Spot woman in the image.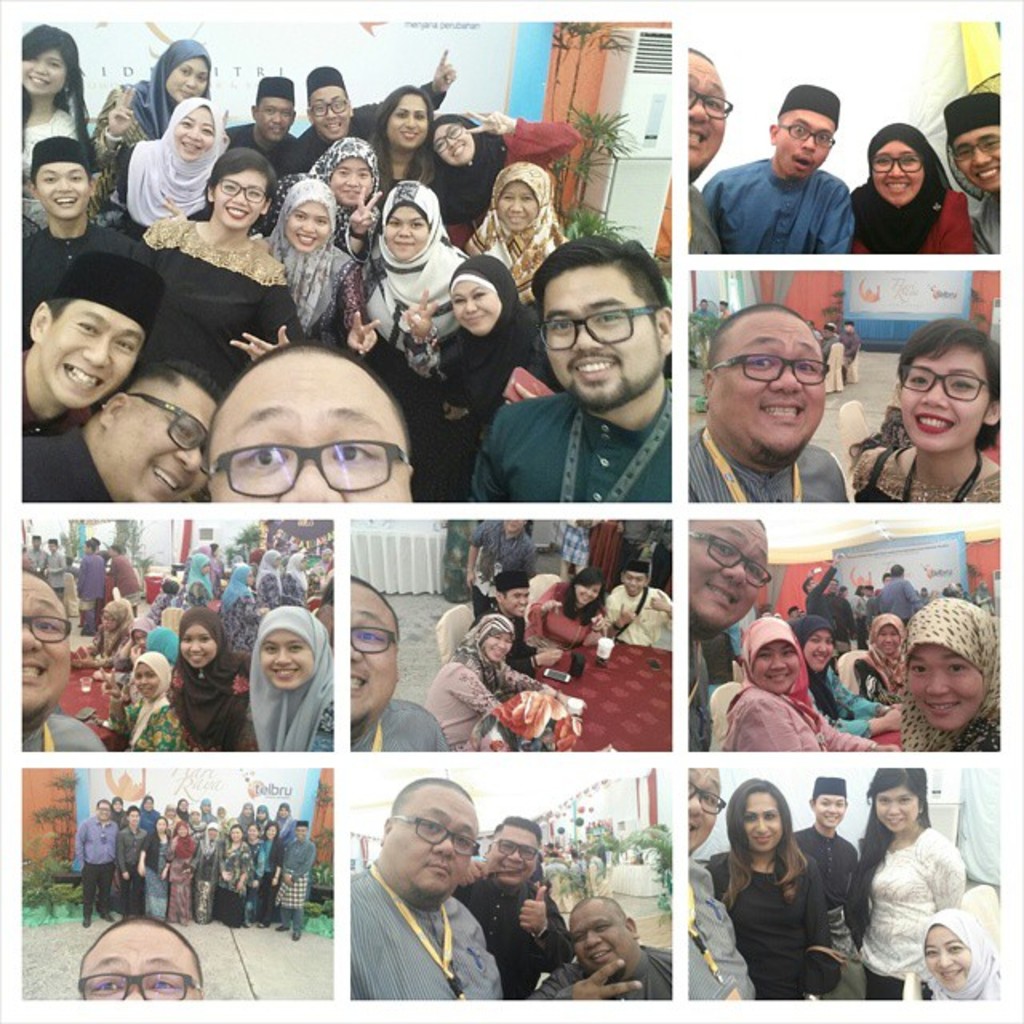
woman found at [x1=853, y1=325, x2=1008, y2=509].
